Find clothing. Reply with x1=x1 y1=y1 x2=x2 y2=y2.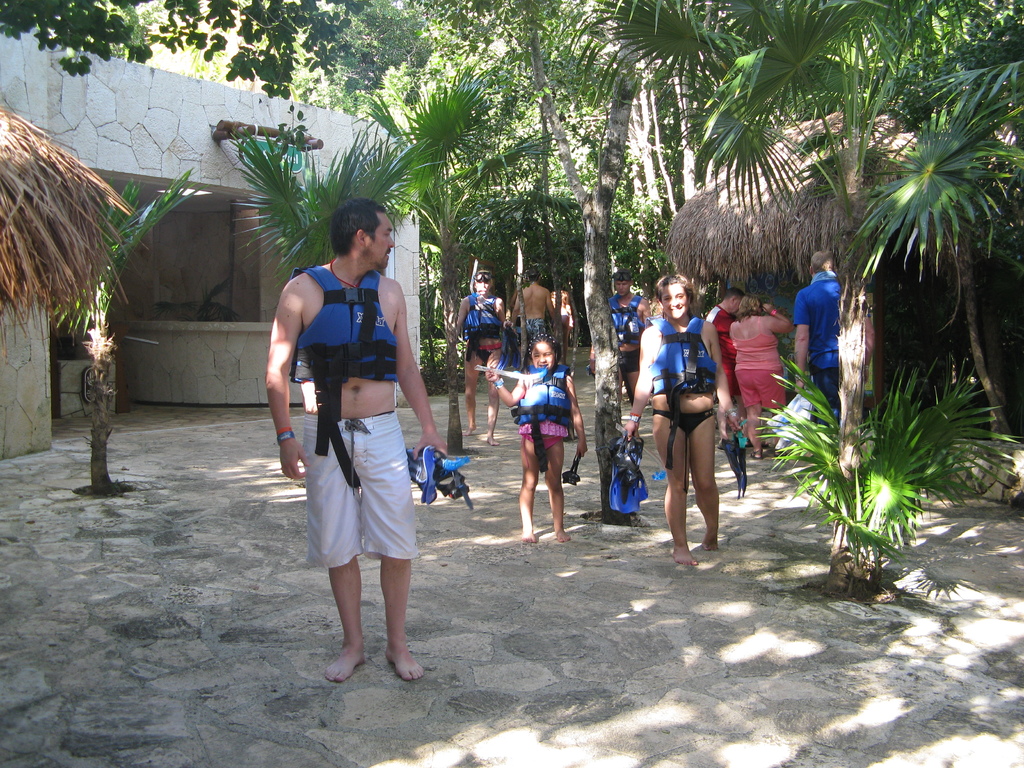
x1=512 y1=376 x2=566 y2=447.
